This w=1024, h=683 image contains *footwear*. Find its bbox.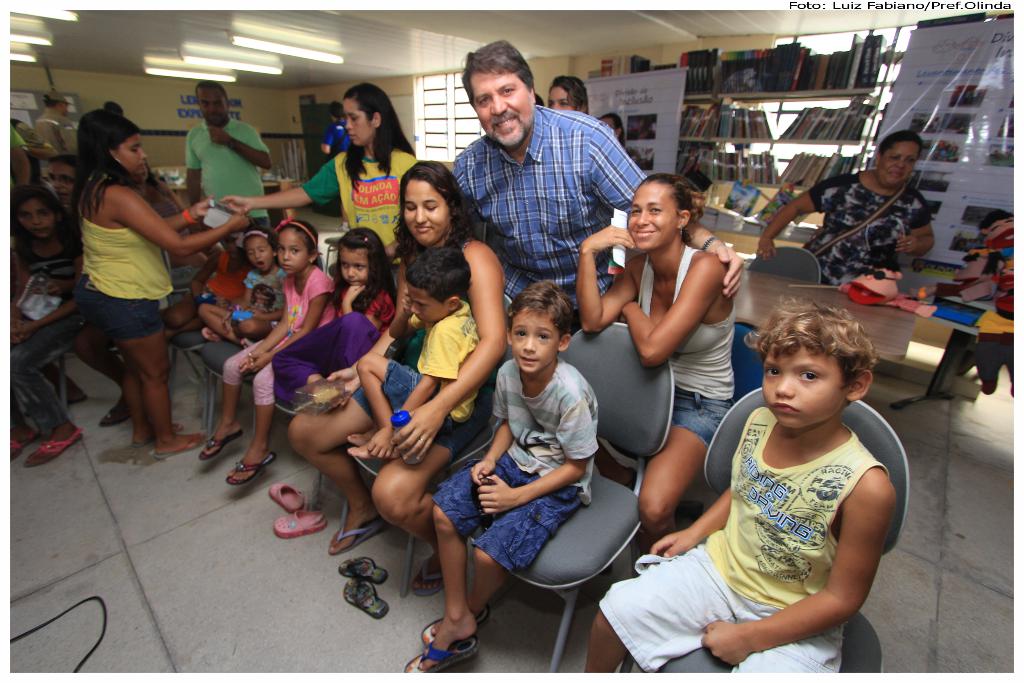
{"left": 413, "top": 561, "right": 444, "bottom": 599}.
